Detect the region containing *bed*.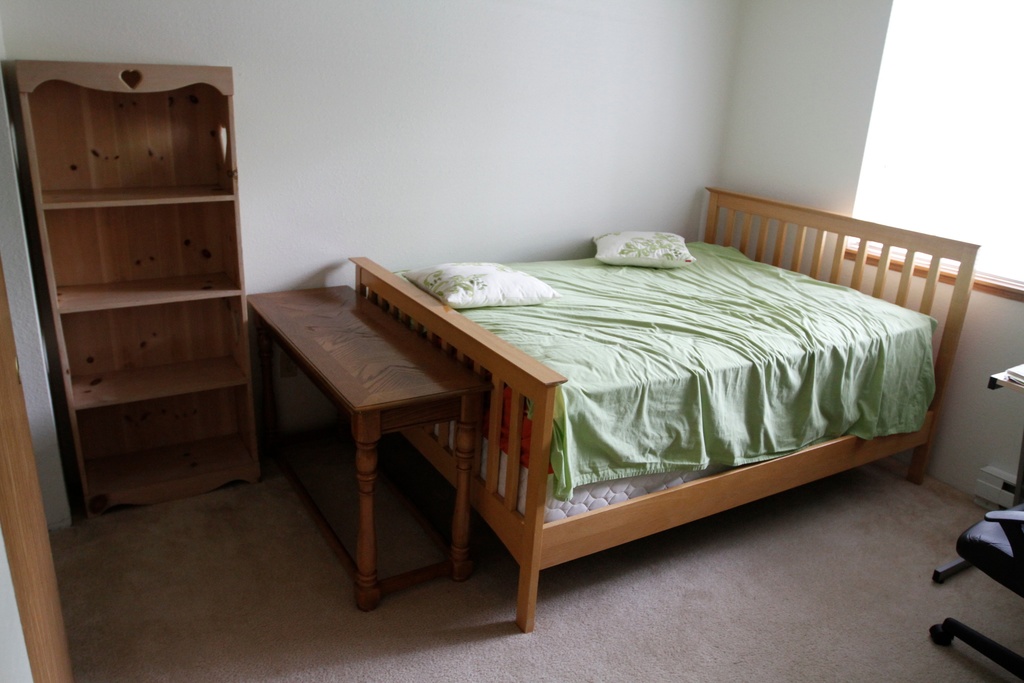
<region>260, 167, 987, 625</region>.
